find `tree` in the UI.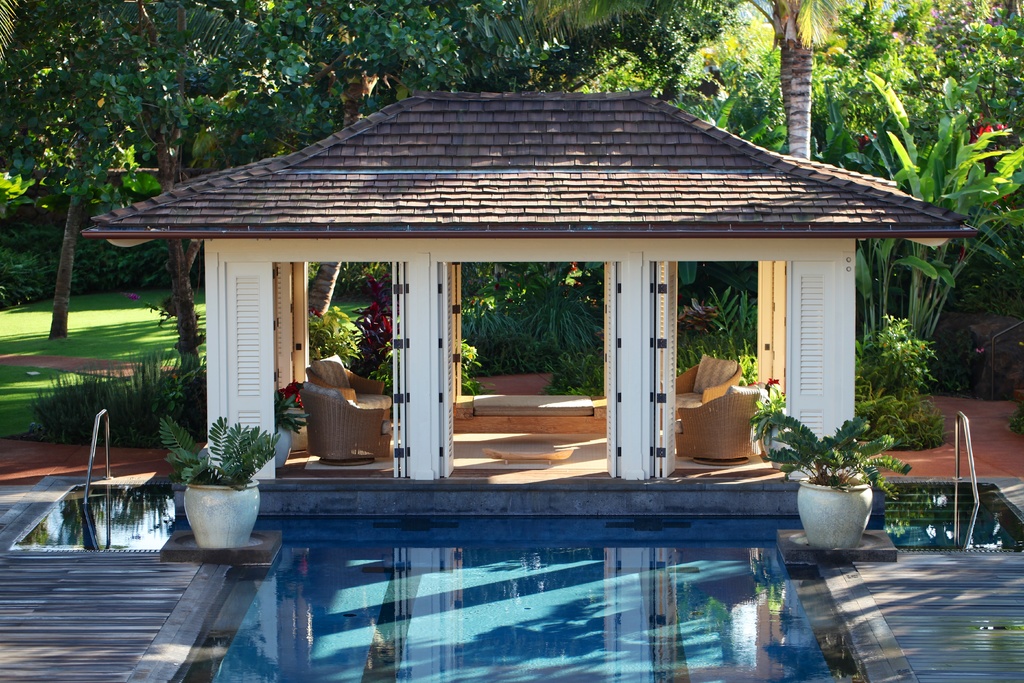
UI element at <box>520,0,883,163</box>.
